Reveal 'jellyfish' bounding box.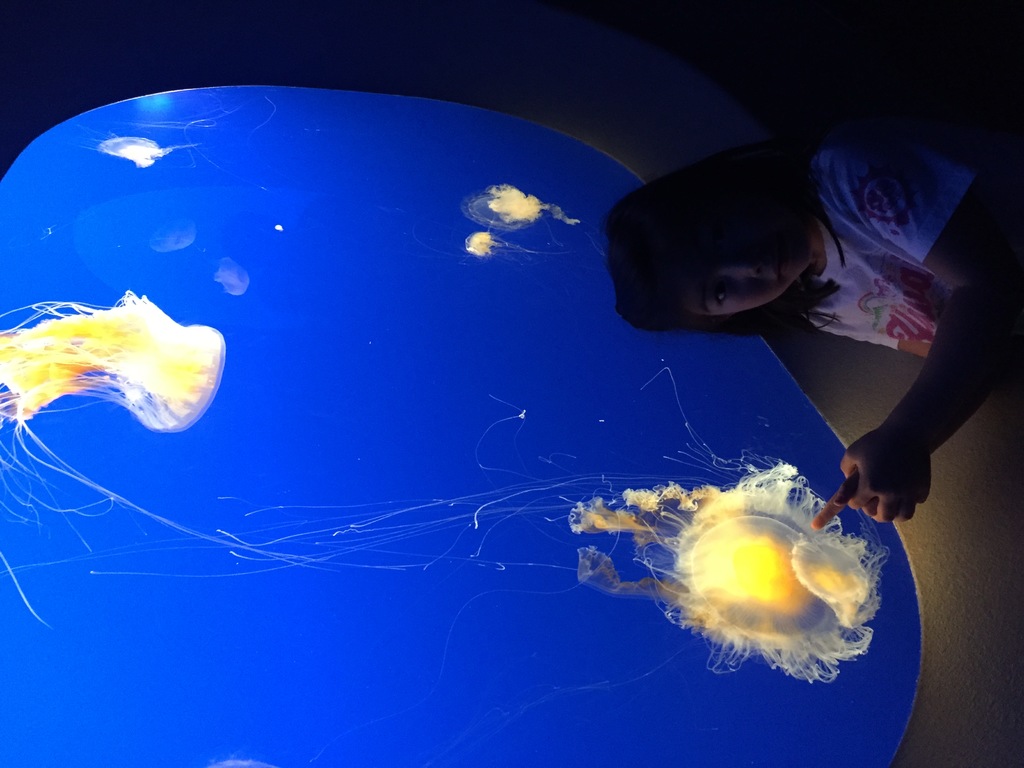
Revealed: [x1=0, y1=287, x2=230, y2=627].
